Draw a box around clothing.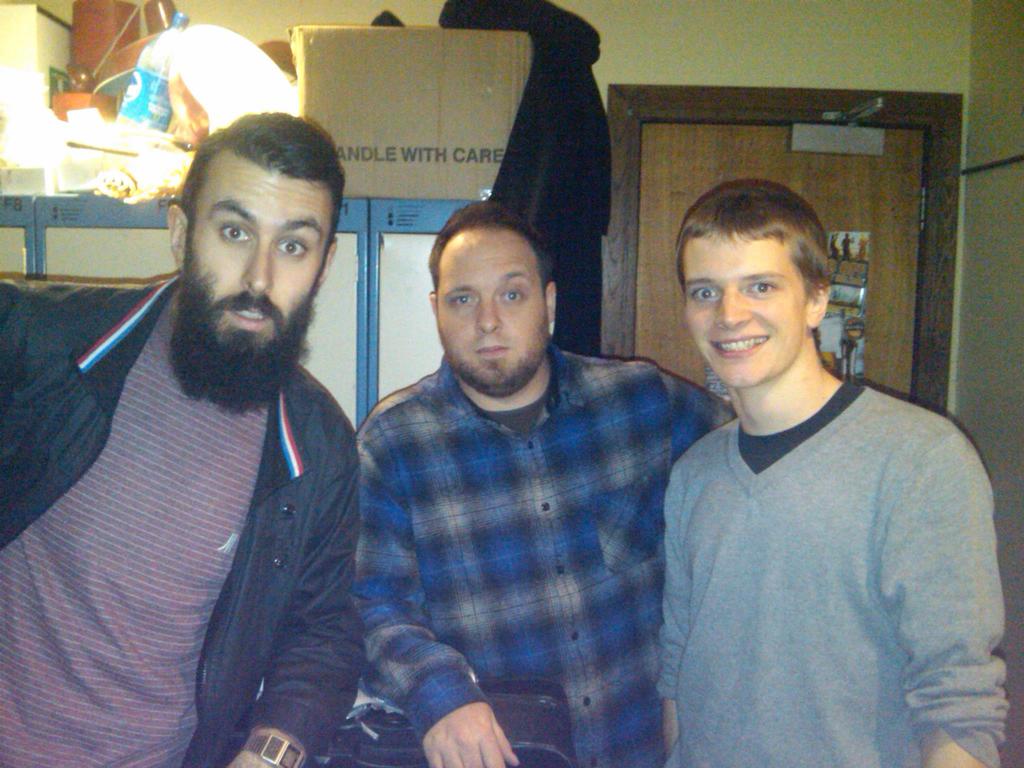
[655, 378, 1009, 767].
